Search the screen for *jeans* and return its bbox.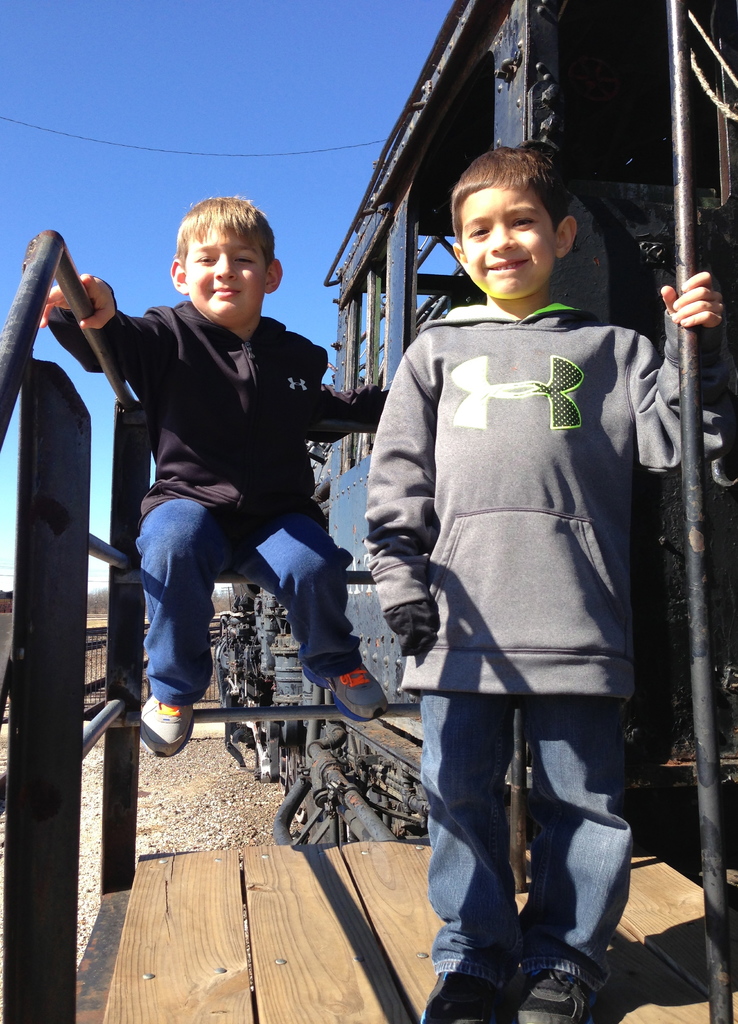
Found: left=131, top=490, right=361, bottom=684.
